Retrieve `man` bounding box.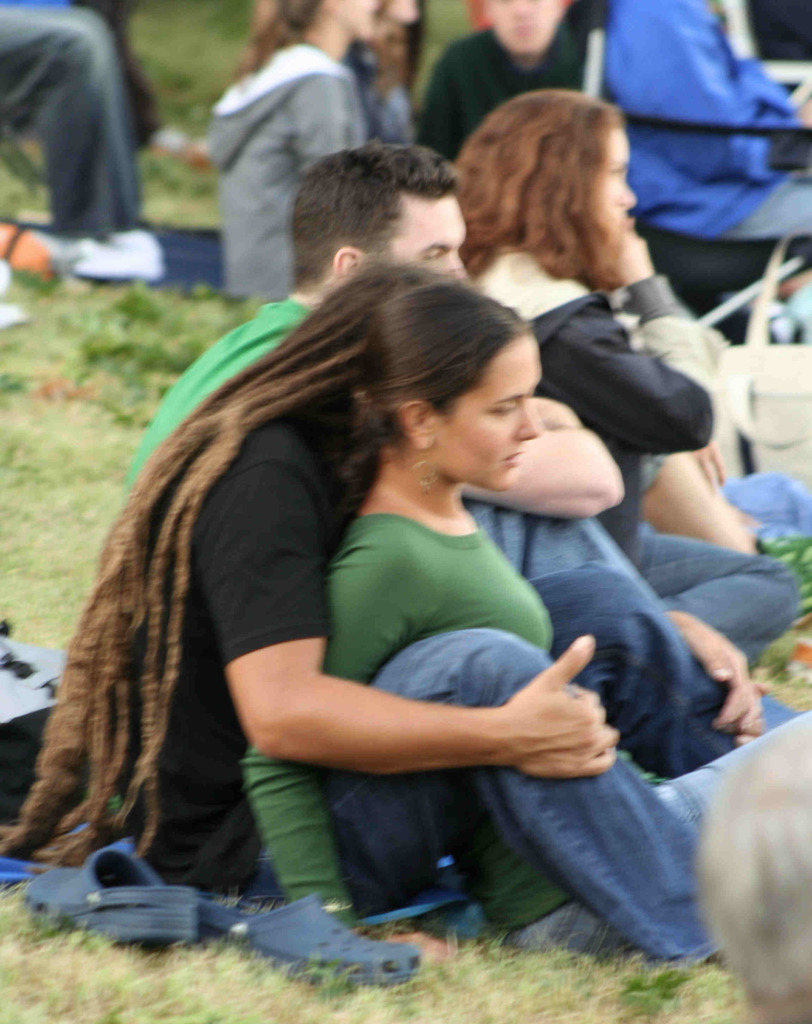
Bounding box: {"x1": 0, "y1": 6, "x2": 172, "y2": 282}.
